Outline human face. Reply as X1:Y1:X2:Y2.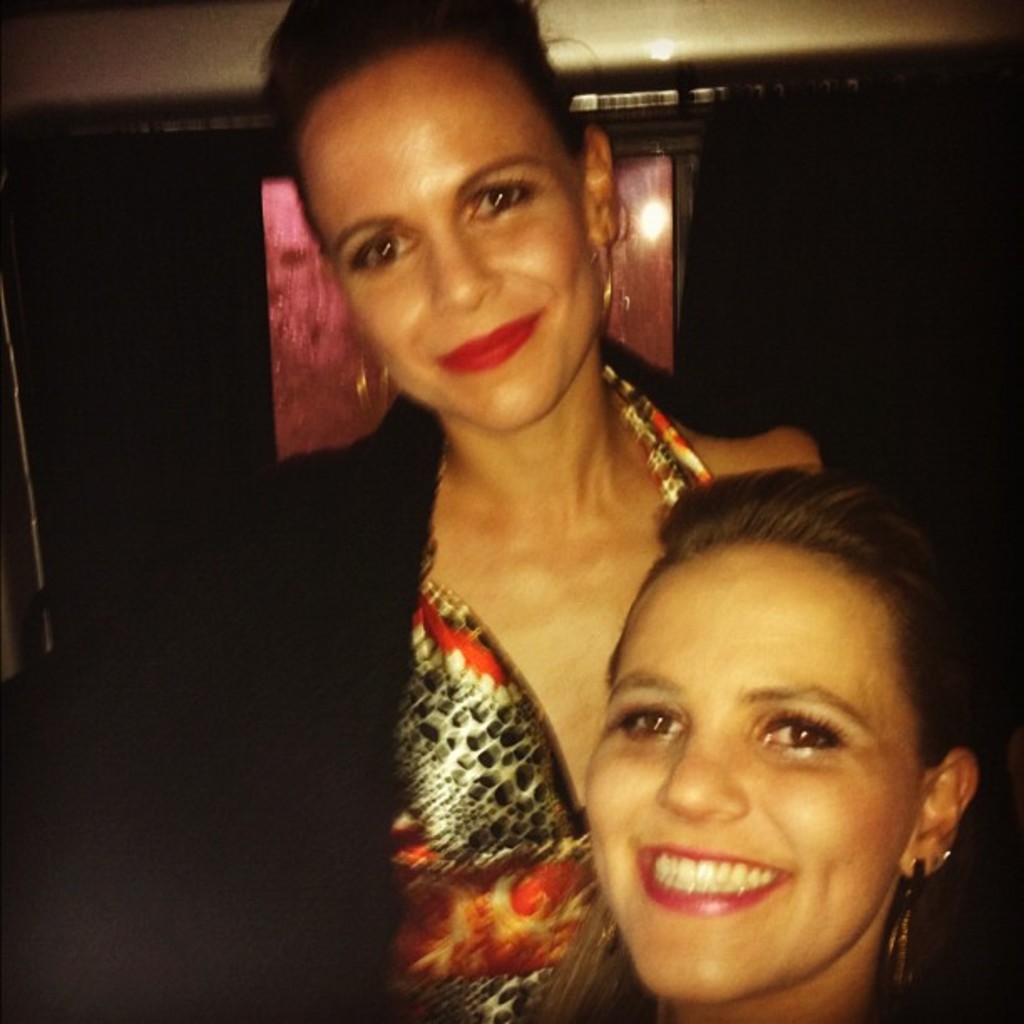
581:545:922:1002.
